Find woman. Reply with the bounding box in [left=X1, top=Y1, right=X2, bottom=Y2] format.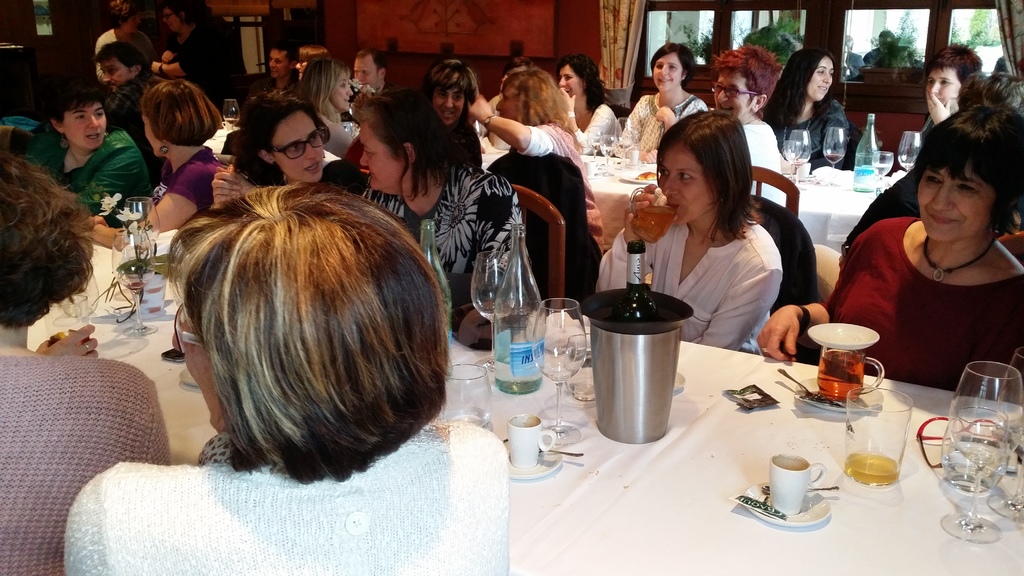
[left=59, top=178, right=516, bottom=575].
